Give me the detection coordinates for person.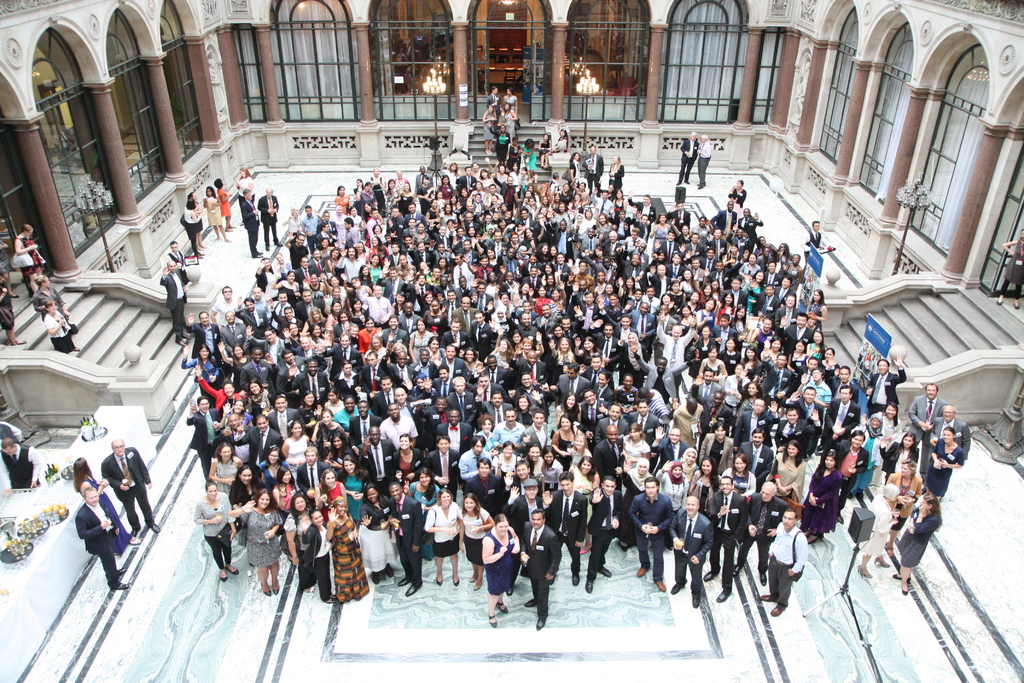
[675, 131, 696, 183].
